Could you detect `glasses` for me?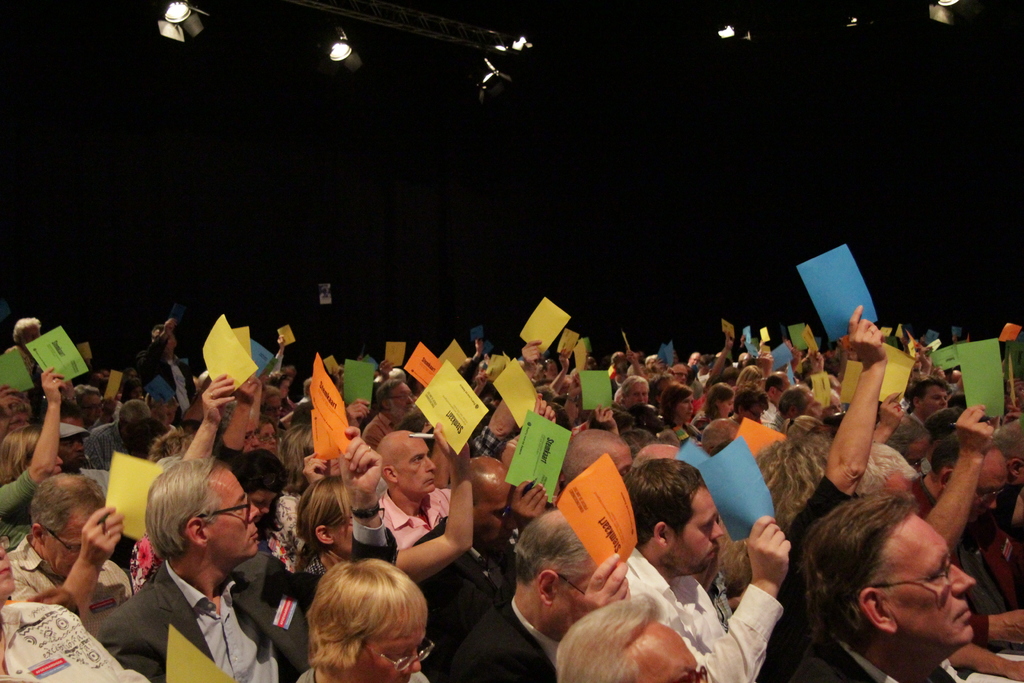
Detection result: bbox=(844, 547, 959, 607).
